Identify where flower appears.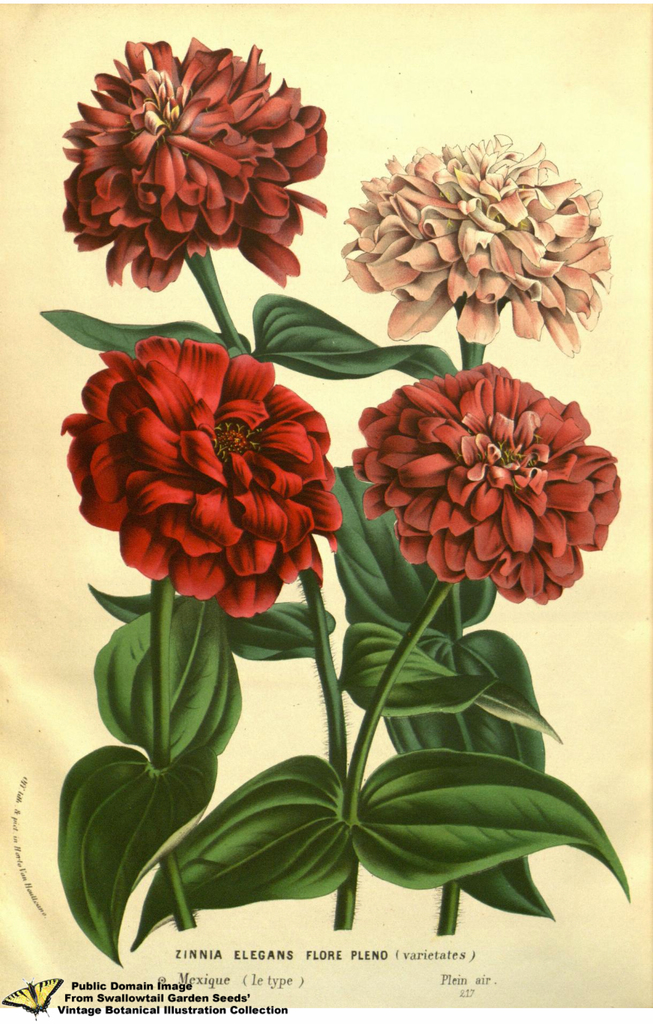
Appears at bbox=[357, 356, 624, 602].
